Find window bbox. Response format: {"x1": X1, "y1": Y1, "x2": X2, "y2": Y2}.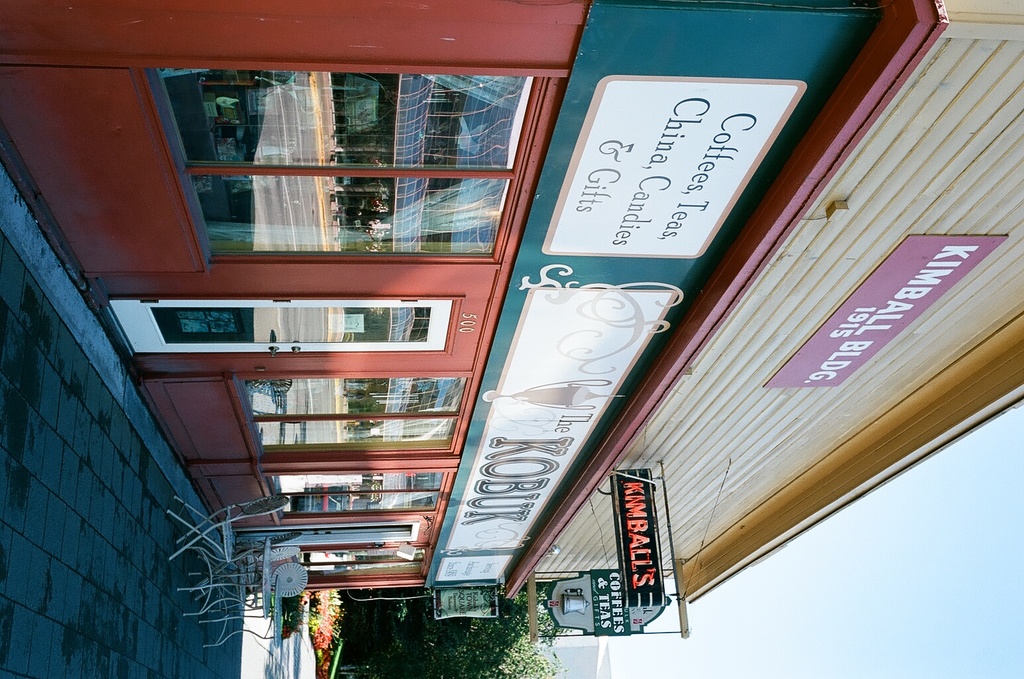
{"x1": 264, "y1": 473, "x2": 444, "y2": 515}.
